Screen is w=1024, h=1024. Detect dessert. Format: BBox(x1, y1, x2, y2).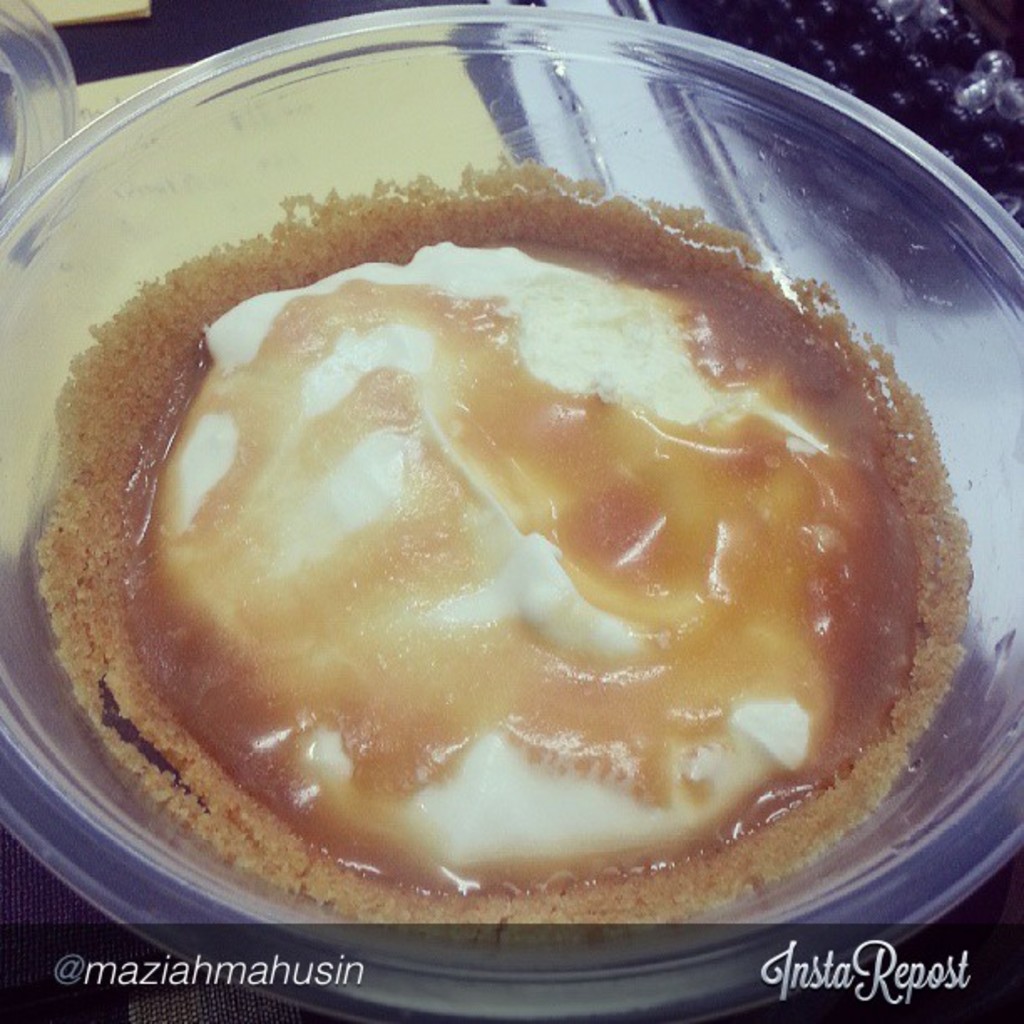
BBox(17, 70, 991, 954).
